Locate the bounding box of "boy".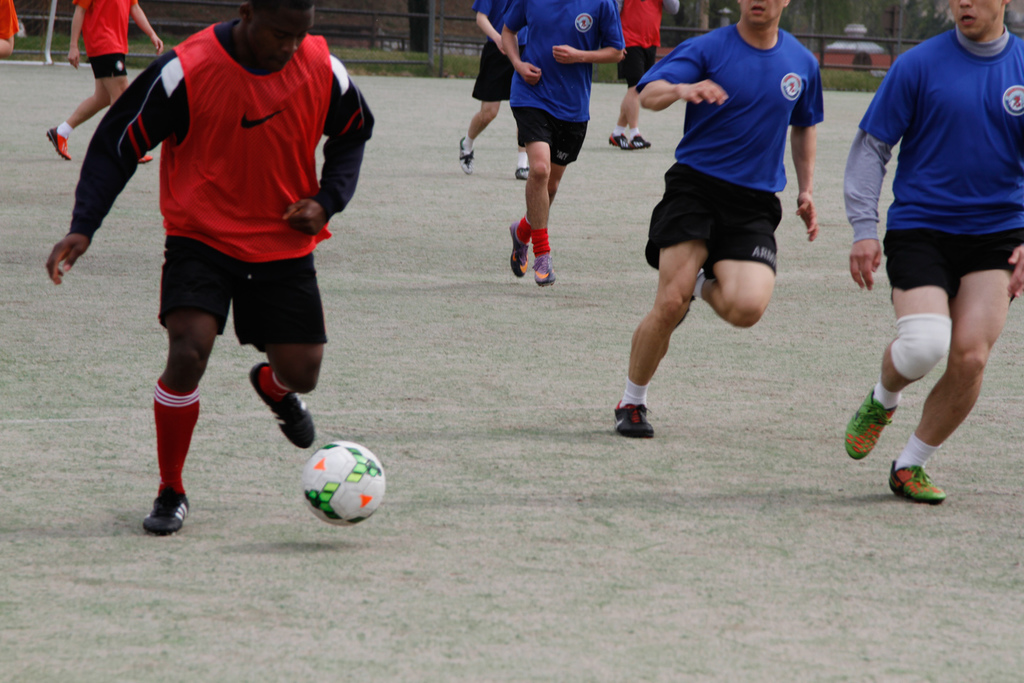
Bounding box: (590,0,859,438).
